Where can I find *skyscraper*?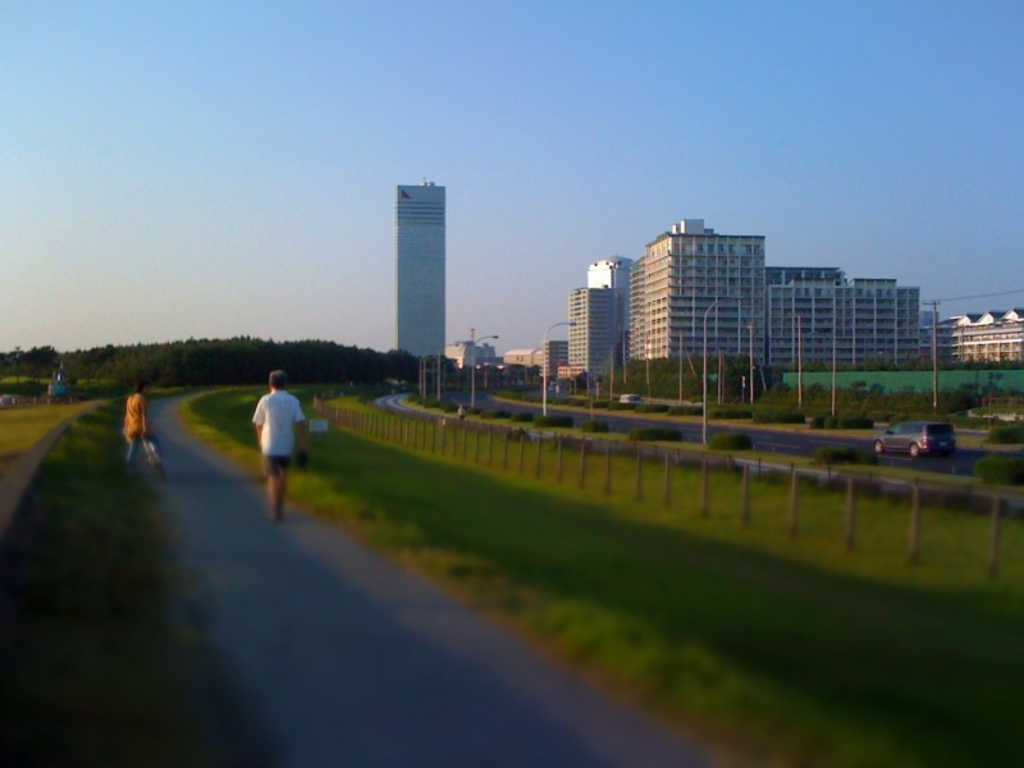
You can find it at pyautogui.locateOnScreen(575, 284, 611, 379).
